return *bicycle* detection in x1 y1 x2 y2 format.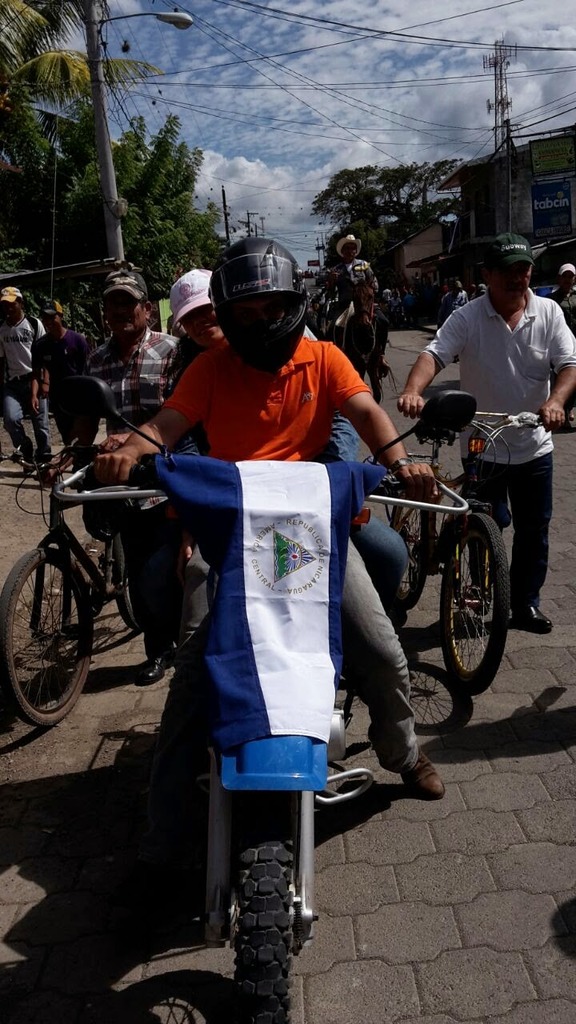
358 405 534 703.
